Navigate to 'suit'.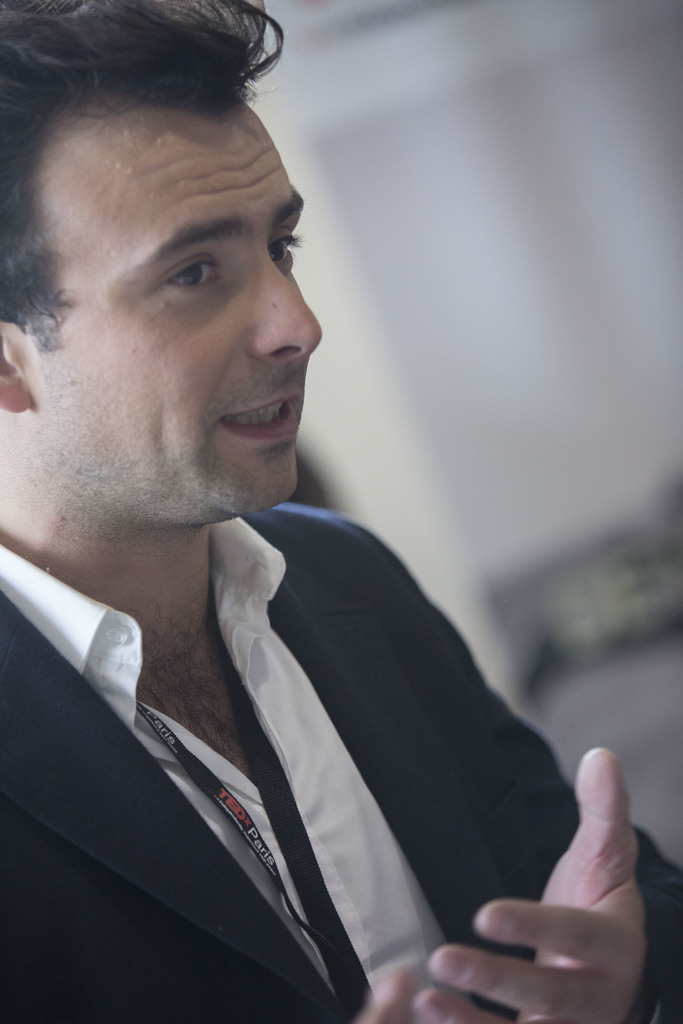
Navigation target: crop(24, 340, 596, 1023).
